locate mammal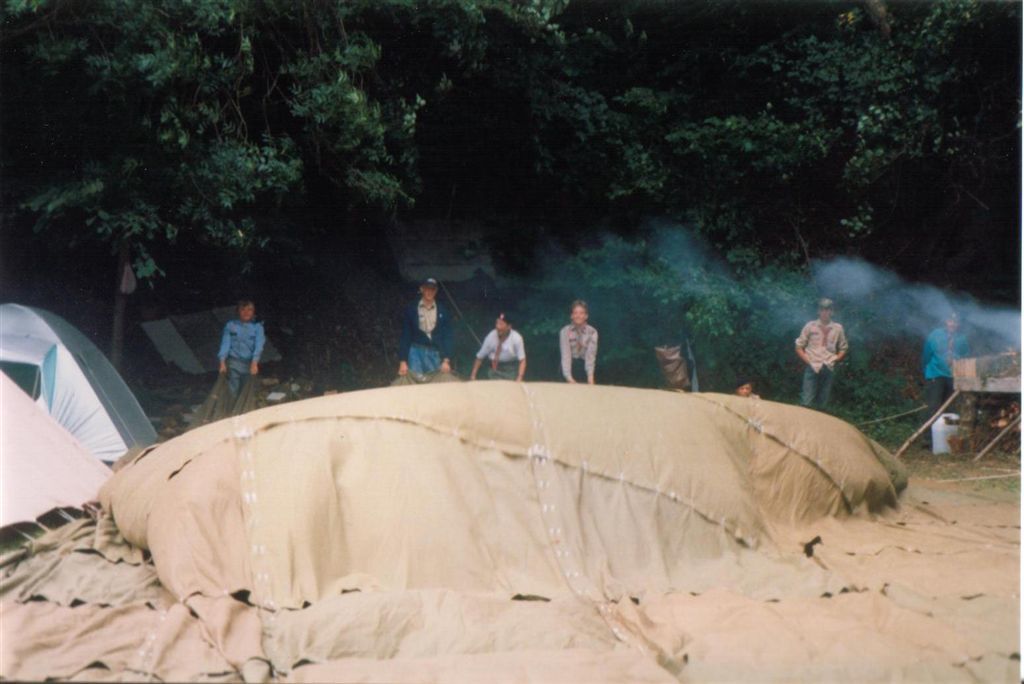
556,295,603,384
